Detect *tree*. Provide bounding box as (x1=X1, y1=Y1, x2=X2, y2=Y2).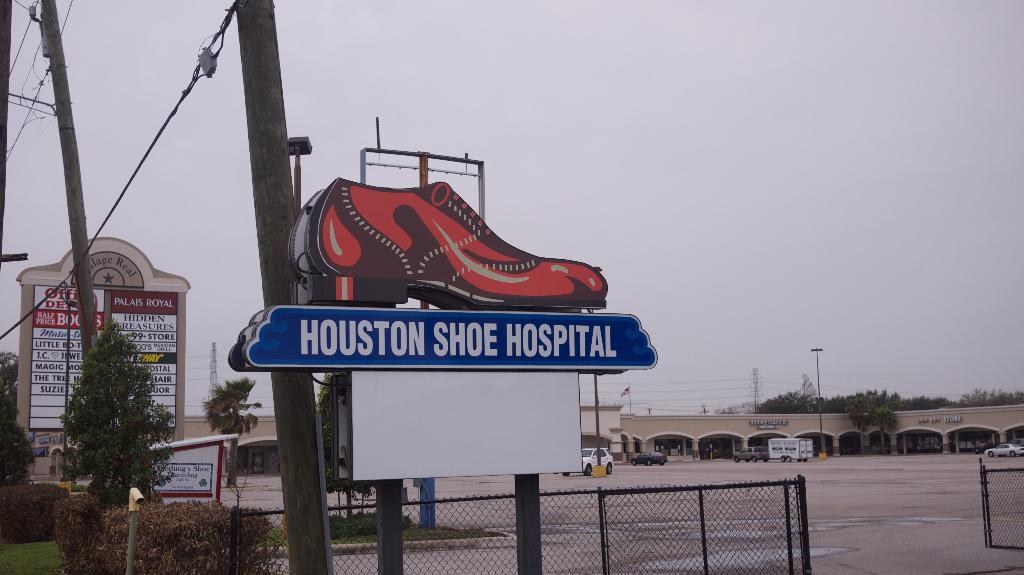
(x1=844, y1=395, x2=876, y2=453).
